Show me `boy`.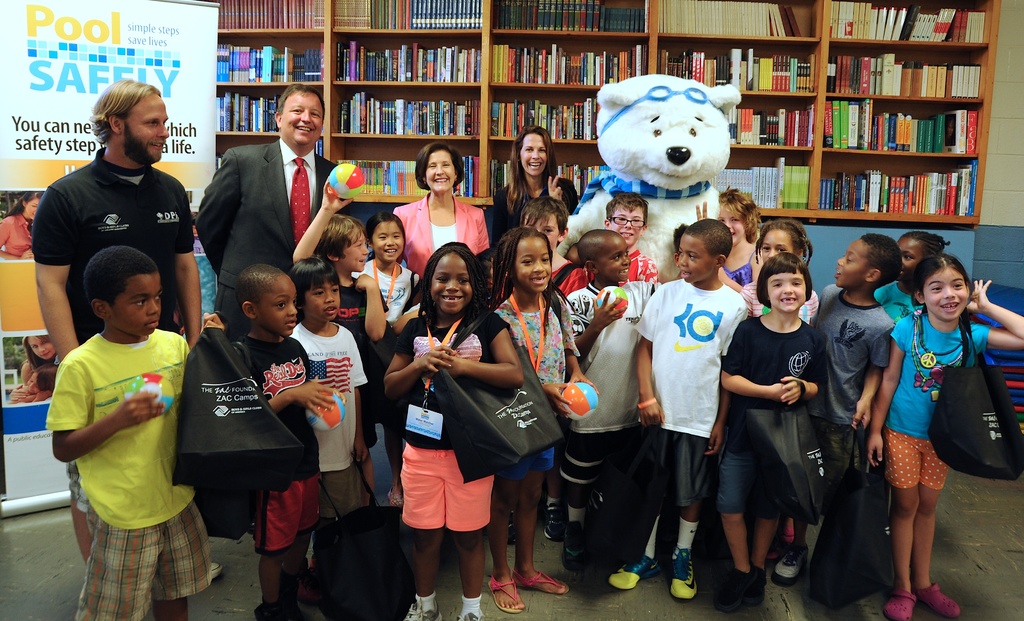
`boy` is here: box(36, 205, 211, 607).
